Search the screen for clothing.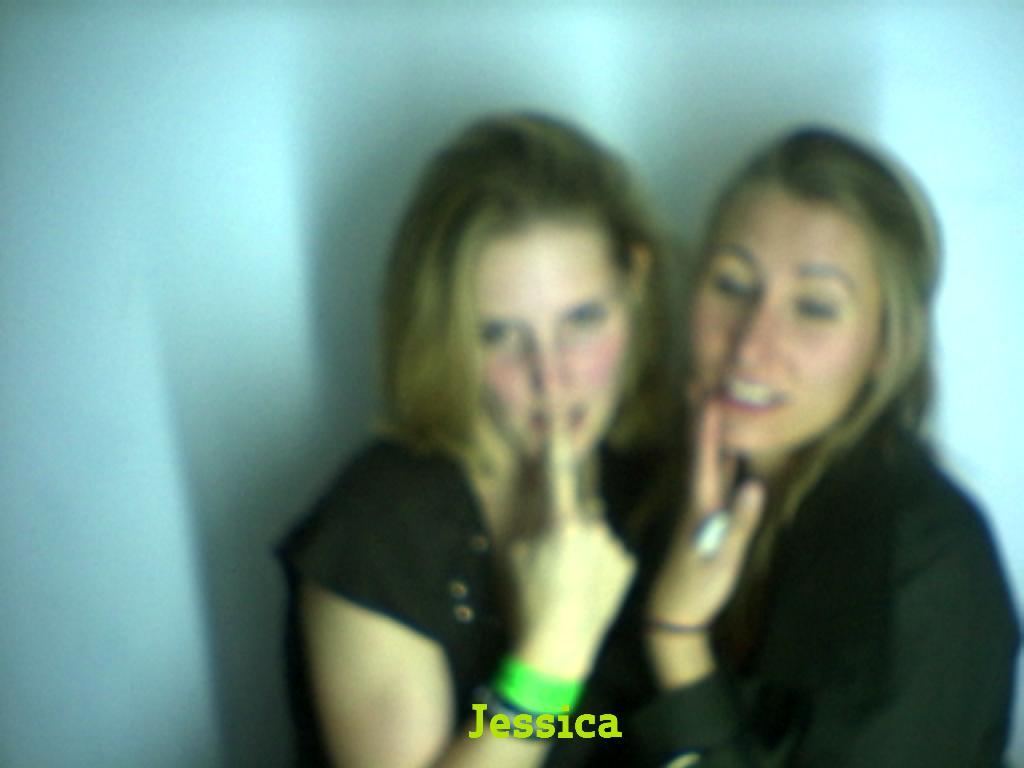
Found at select_region(266, 426, 681, 766).
